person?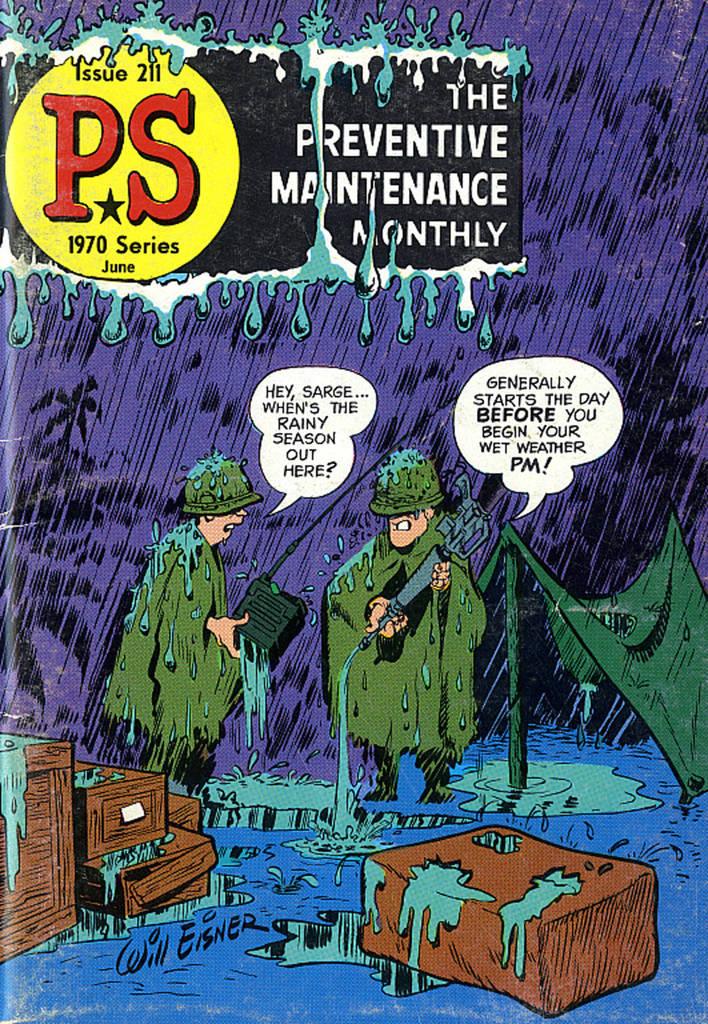
[left=113, top=447, right=257, bottom=818]
